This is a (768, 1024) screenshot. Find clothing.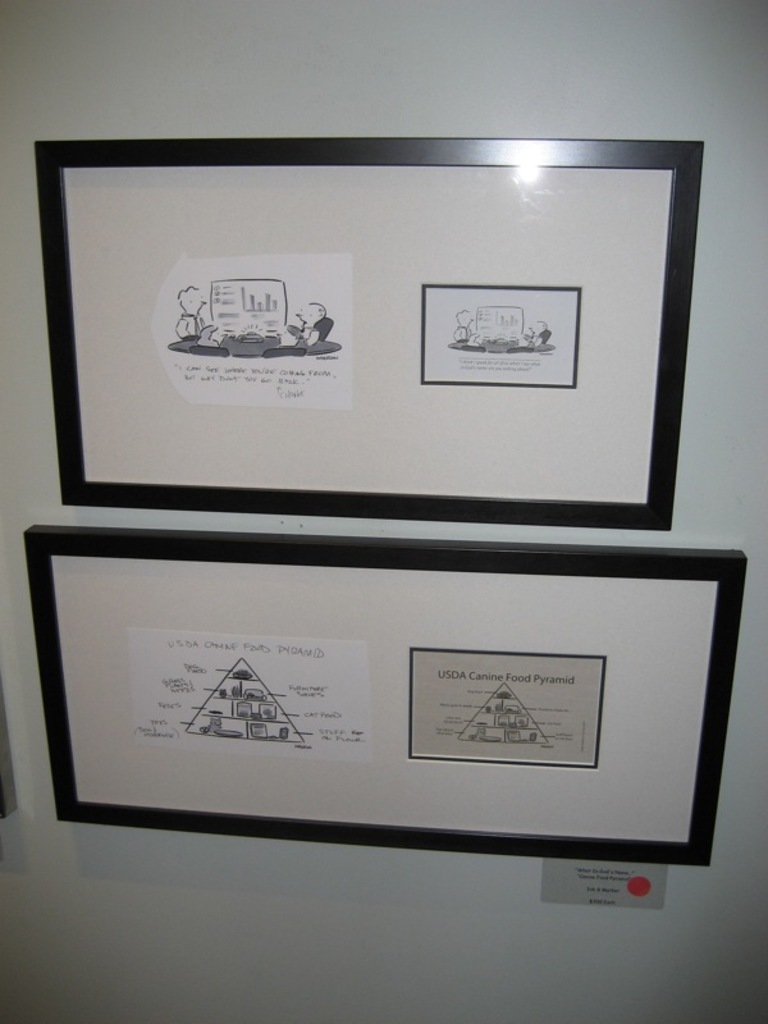
Bounding box: box(531, 332, 541, 343).
